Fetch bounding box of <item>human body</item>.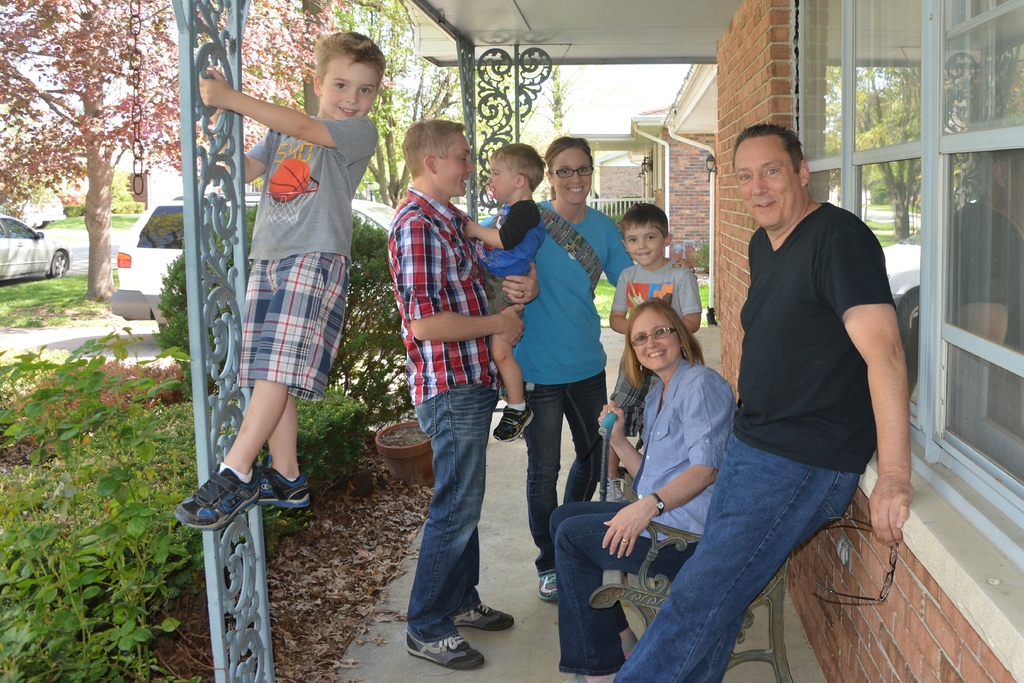
Bbox: [x1=678, y1=120, x2=911, y2=662].
